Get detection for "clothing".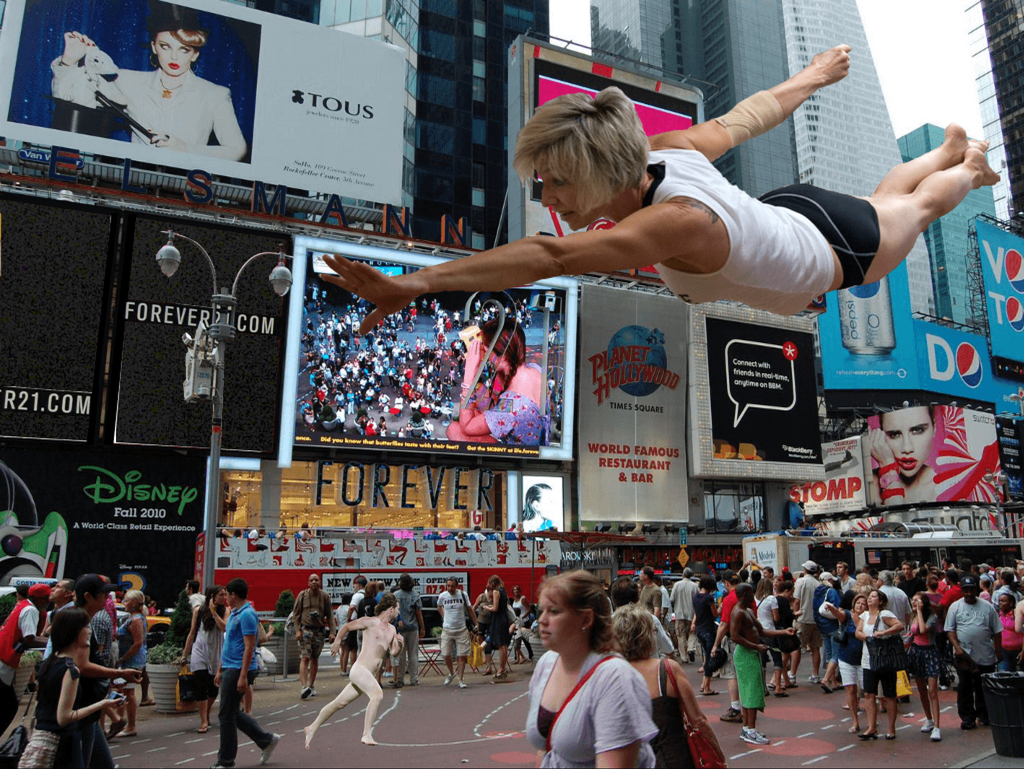
Detection: 215,664,273,768.
